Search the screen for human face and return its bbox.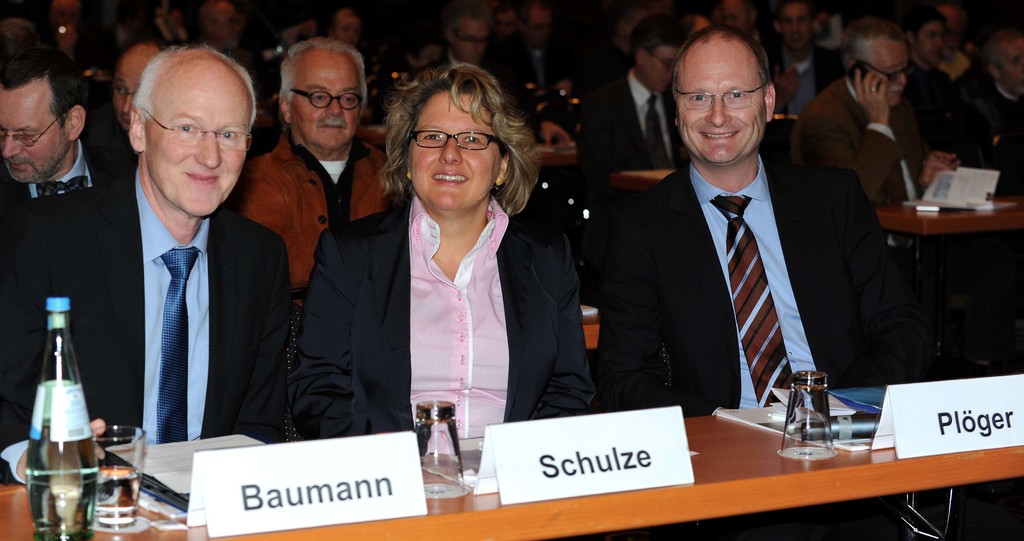
Found: <box>1003,39,1023,92</box>.
